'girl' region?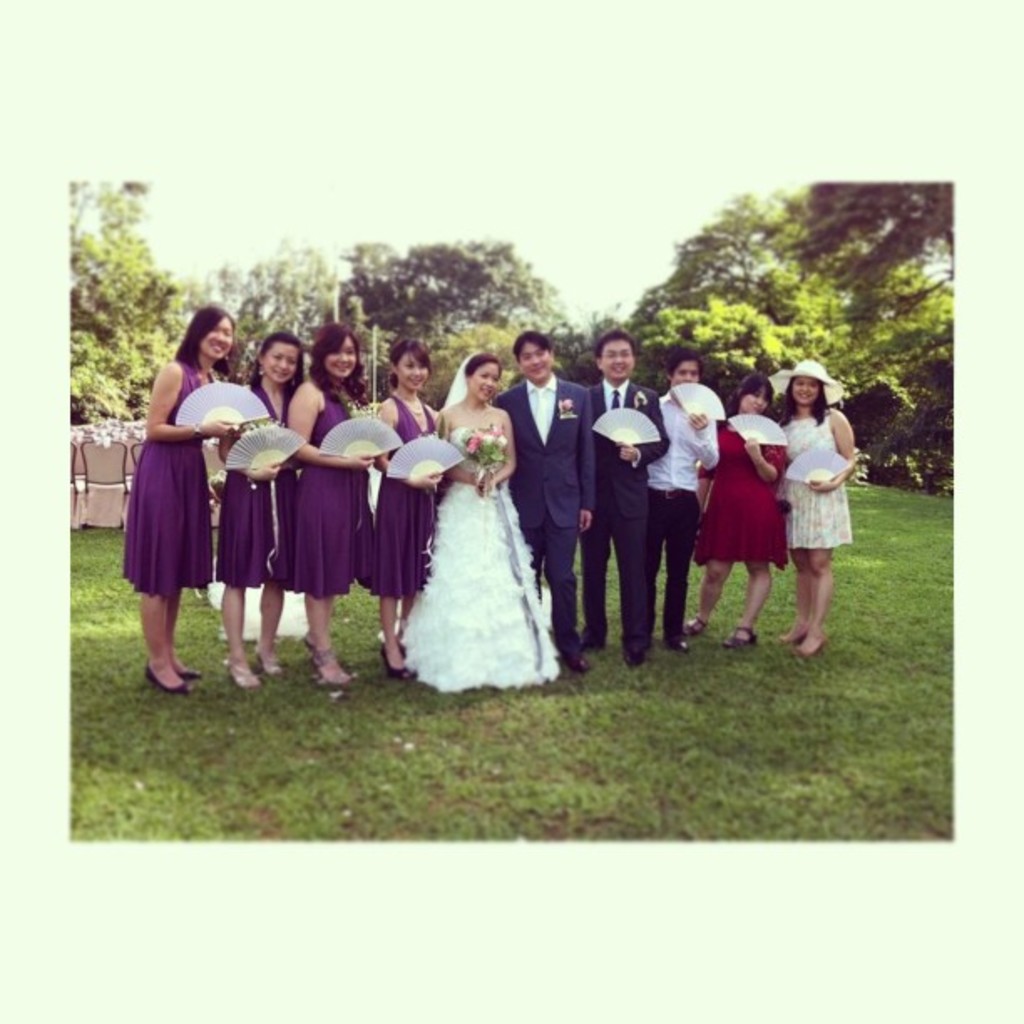
(x1=778, y1=358, x2=860, y2=644)
